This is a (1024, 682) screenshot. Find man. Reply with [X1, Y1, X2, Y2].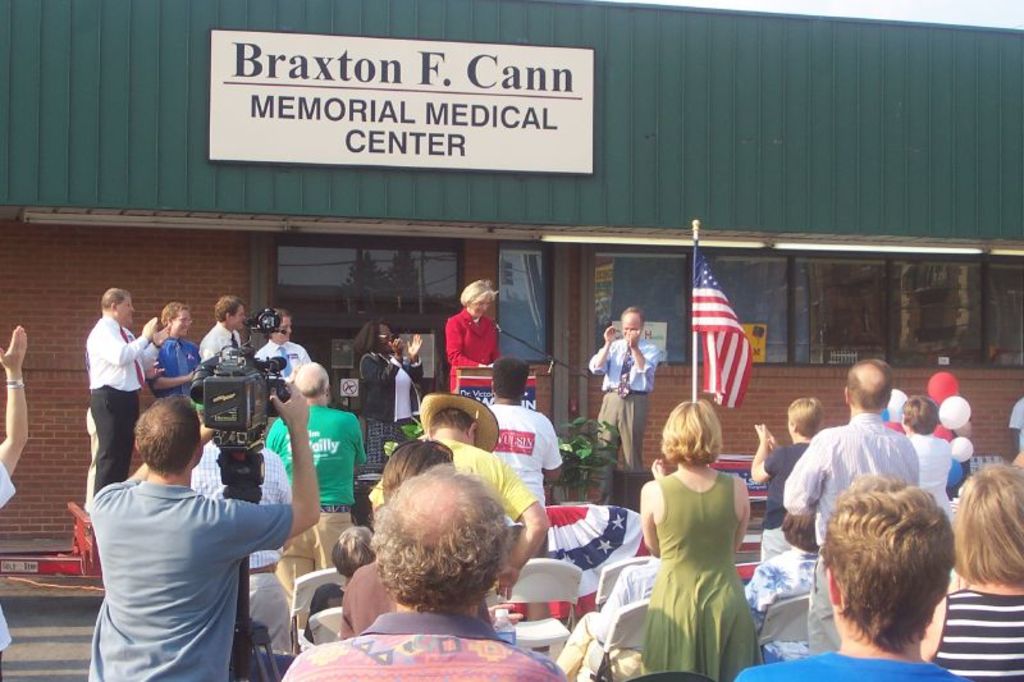
[342, 436, 451, 637].
